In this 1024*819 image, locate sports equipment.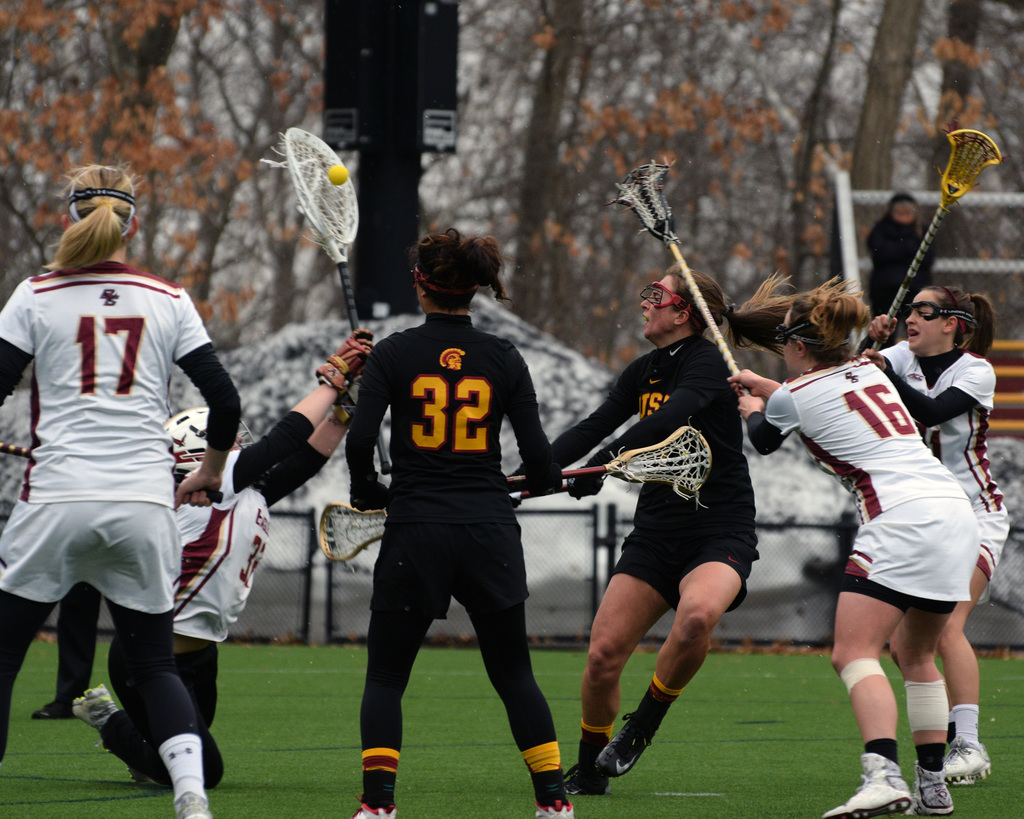
Bounding box: 910, 773, 954, 815.
